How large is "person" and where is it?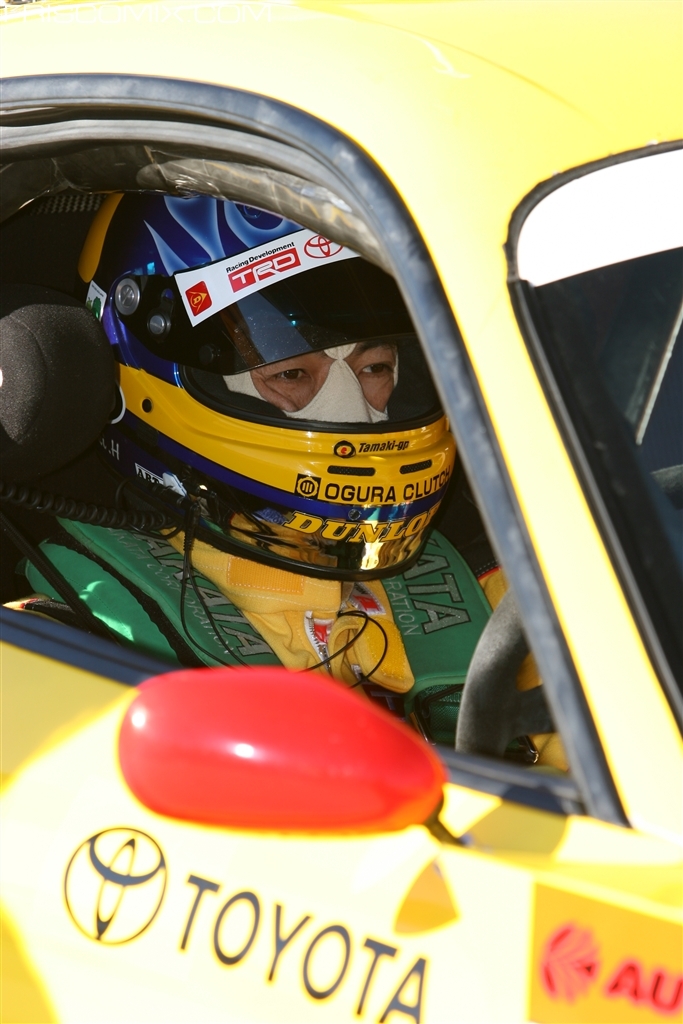
Bounding box: rect(32, 166, 521, 727).
